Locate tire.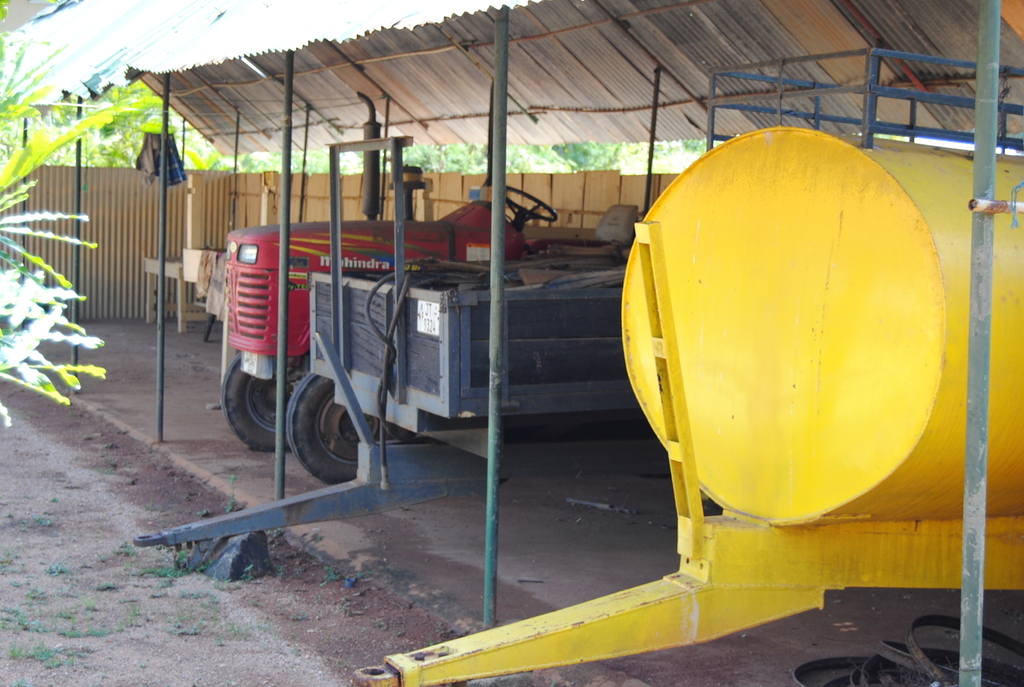
Bounding box: BBox(271, 380, 350, 483).
